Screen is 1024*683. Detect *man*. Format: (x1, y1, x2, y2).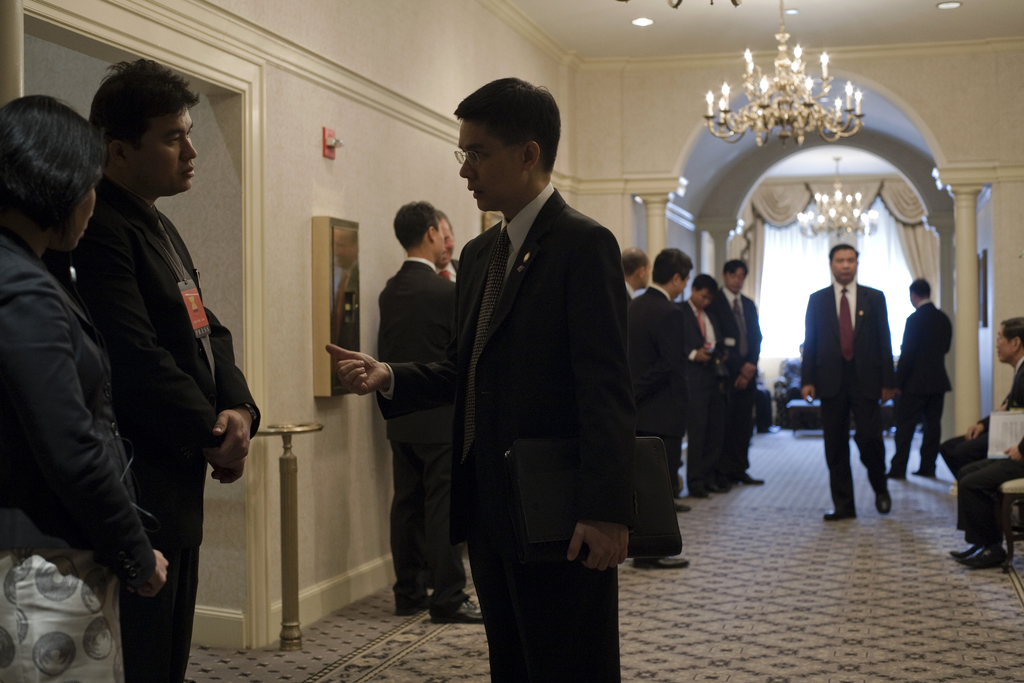
(618, 244, 650, 293).
